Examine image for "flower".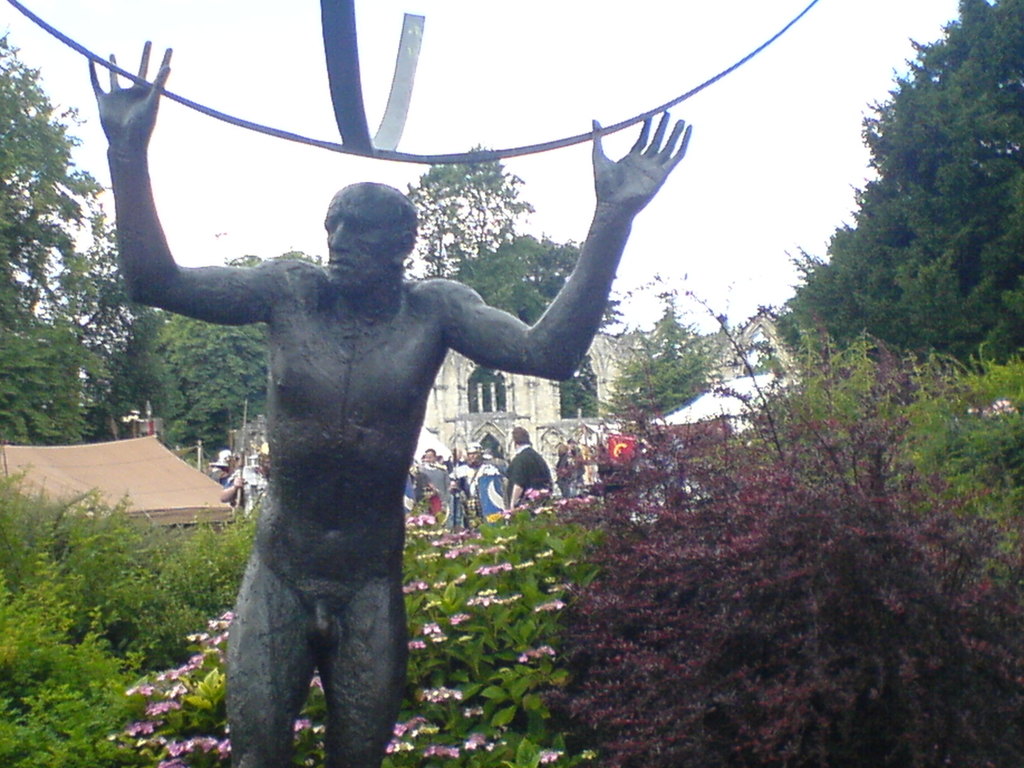
Examination result: x1=404 y1=580 x2=430 y2=598.
